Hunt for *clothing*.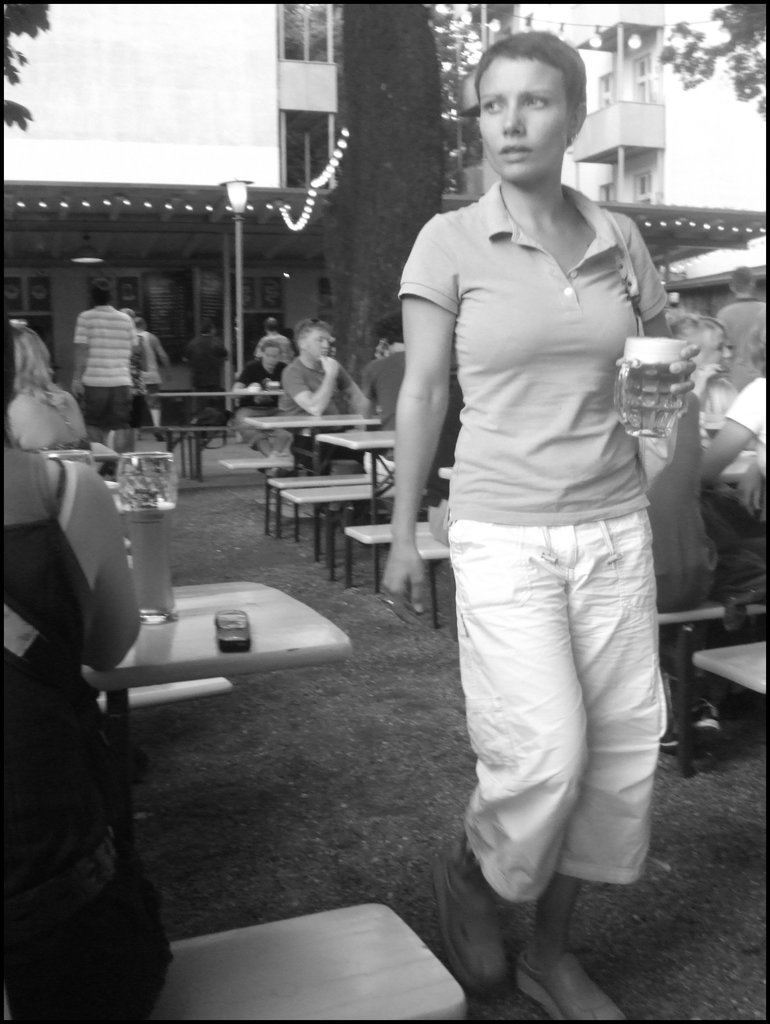
Hunted down at x1=361 y1=330 x2=413 y2=430.
